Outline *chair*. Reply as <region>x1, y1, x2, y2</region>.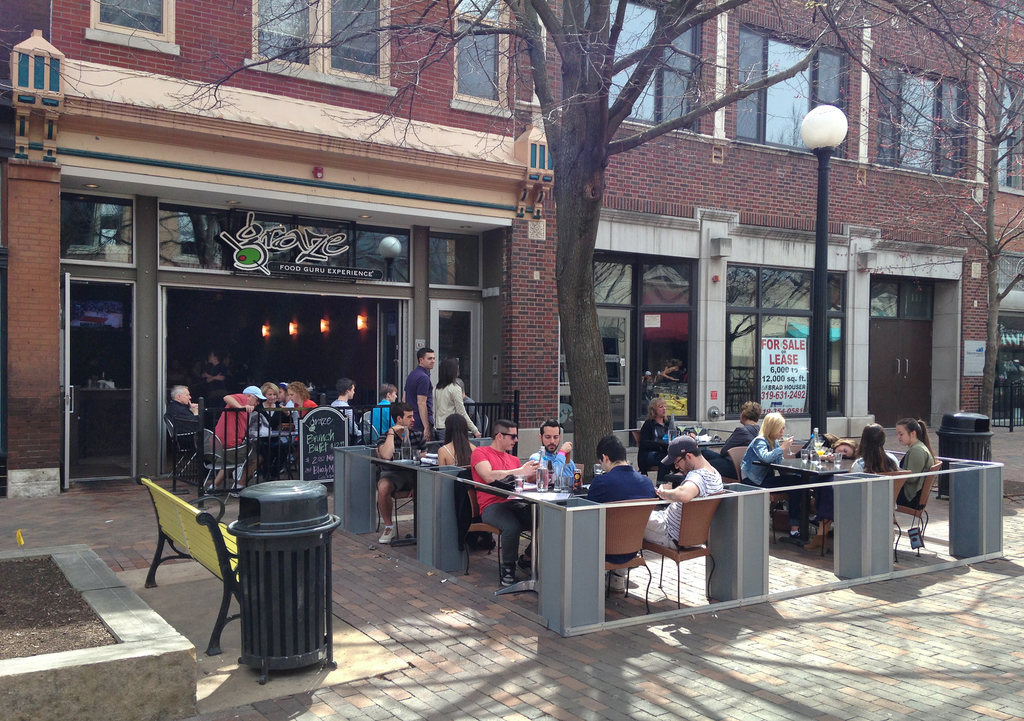
<region>198, 428, 257, 507</region>.
